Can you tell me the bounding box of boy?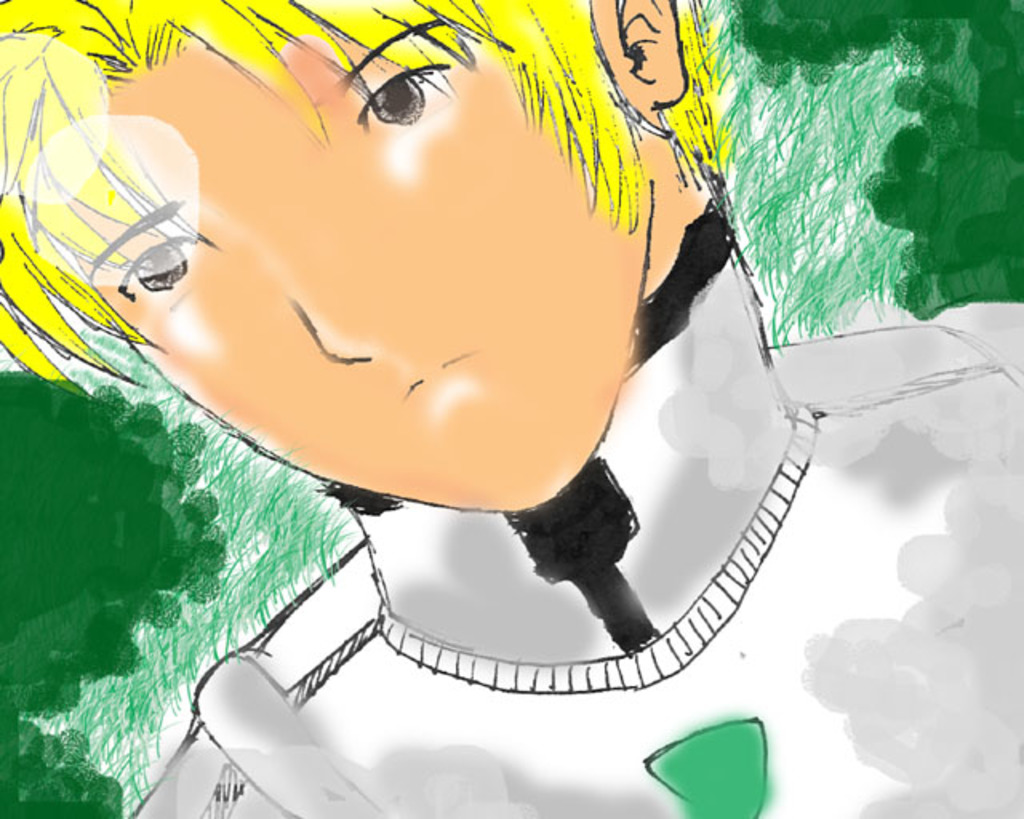
(left=0, top=0, right=1022, bottom=817).
